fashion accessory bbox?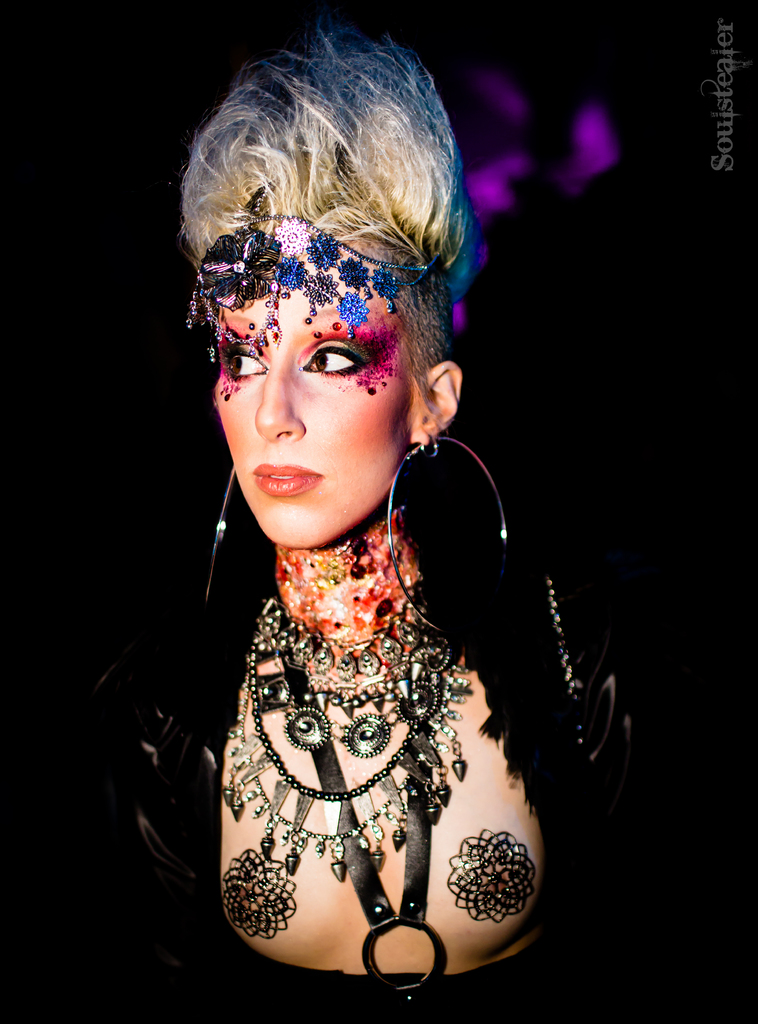
199:468:242:601
